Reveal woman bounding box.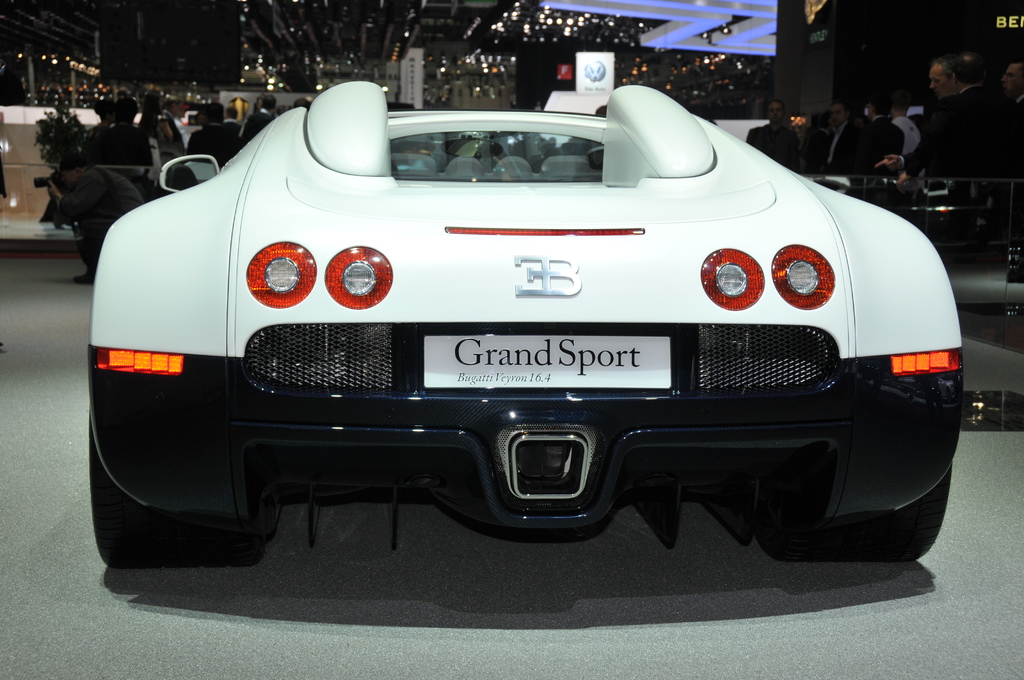
Revealed: bbox(77, 96, 111, 162).
